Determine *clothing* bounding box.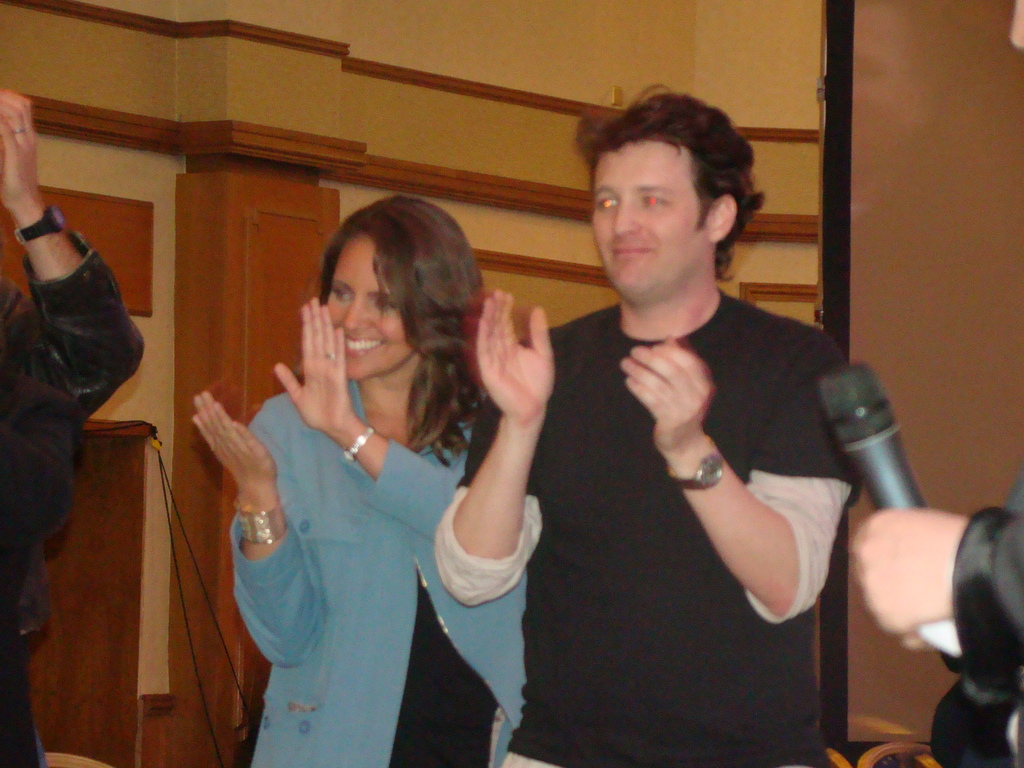
Determined: pyautogui.locateOnScreen(926, 470, 1023, 767).
